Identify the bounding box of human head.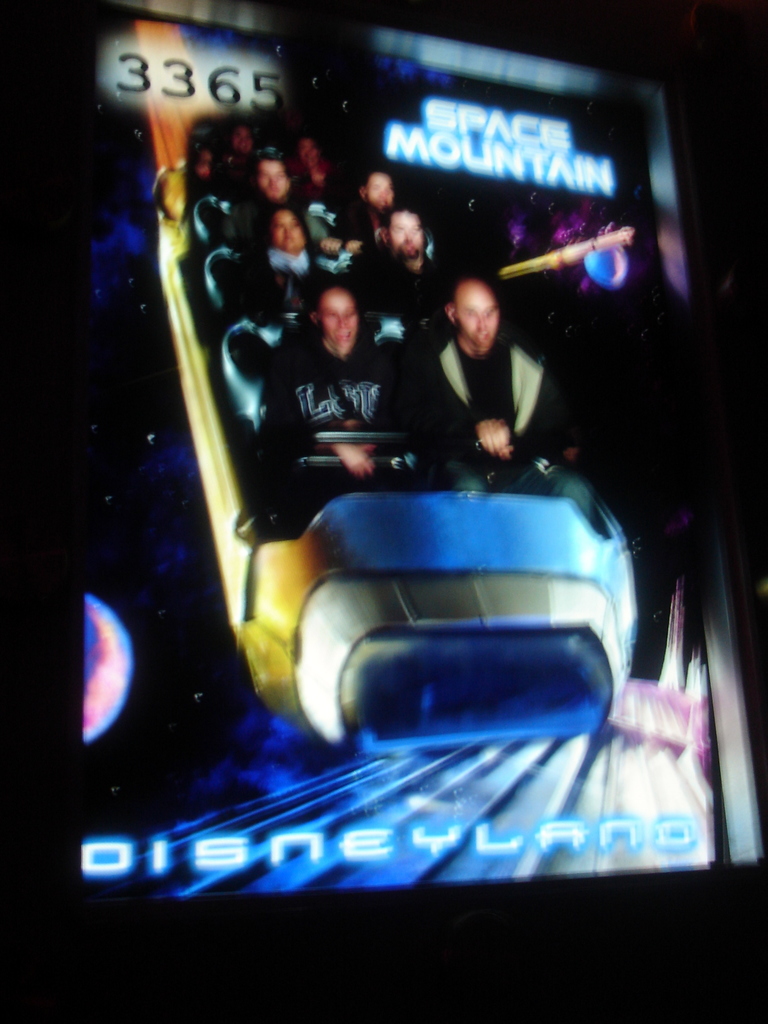
Rect(228, 118, 258, 159).
